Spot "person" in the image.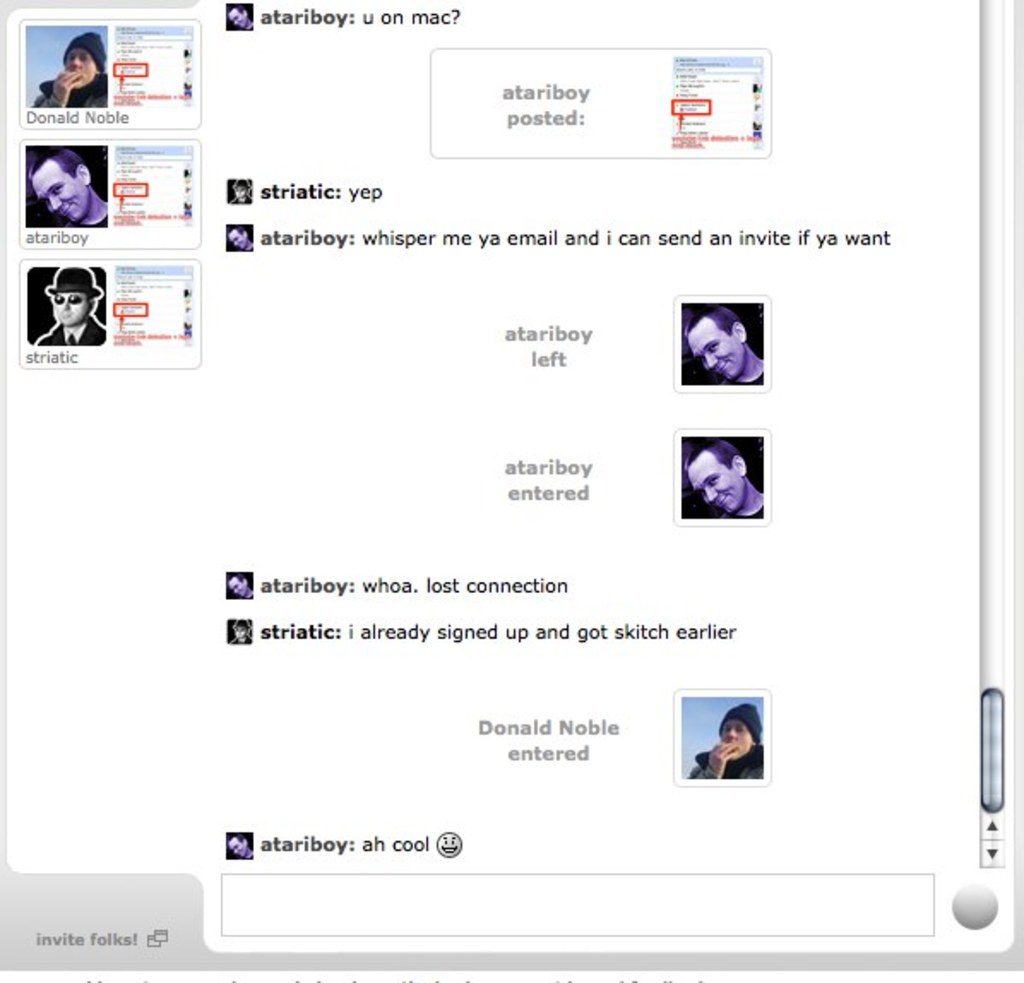
"person" found at detection(24, 144, 115, 226).
